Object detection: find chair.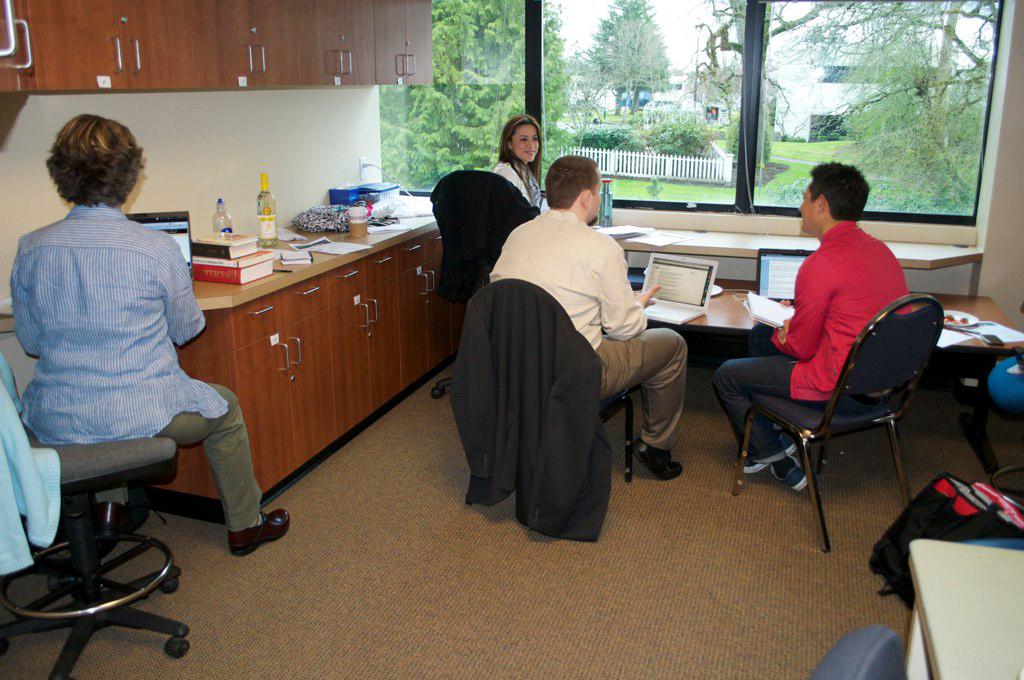
Rect(0, 363, 192, 679).
